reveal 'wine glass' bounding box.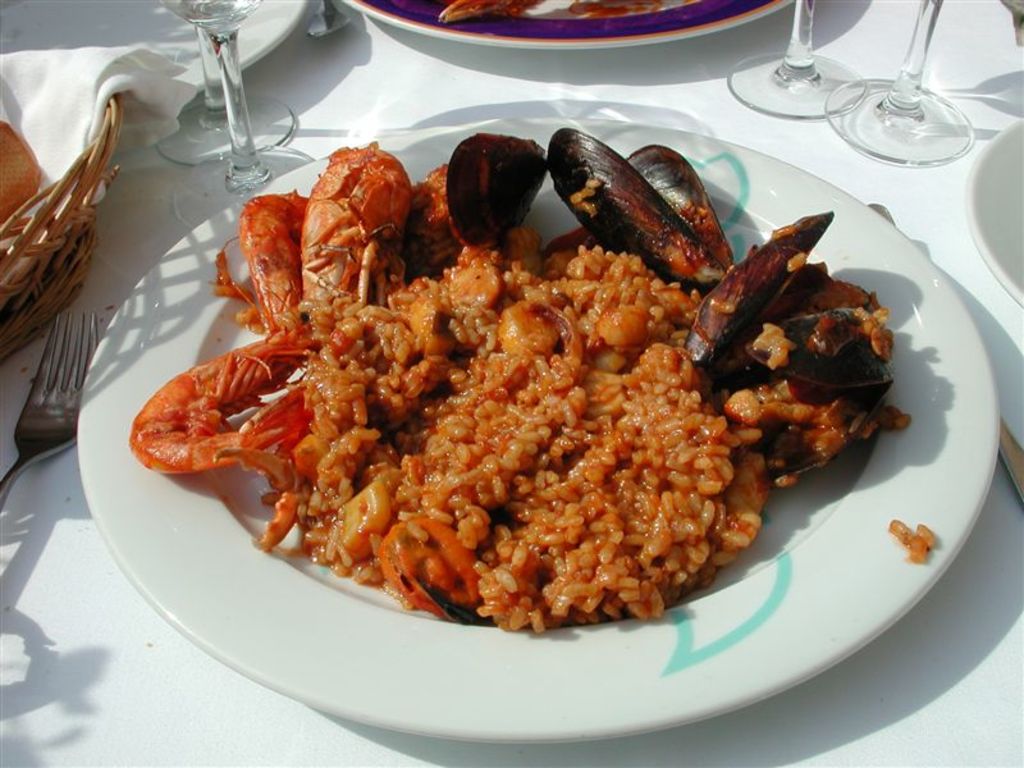
Revealed: l=730, t=0, r=868, b=118.
